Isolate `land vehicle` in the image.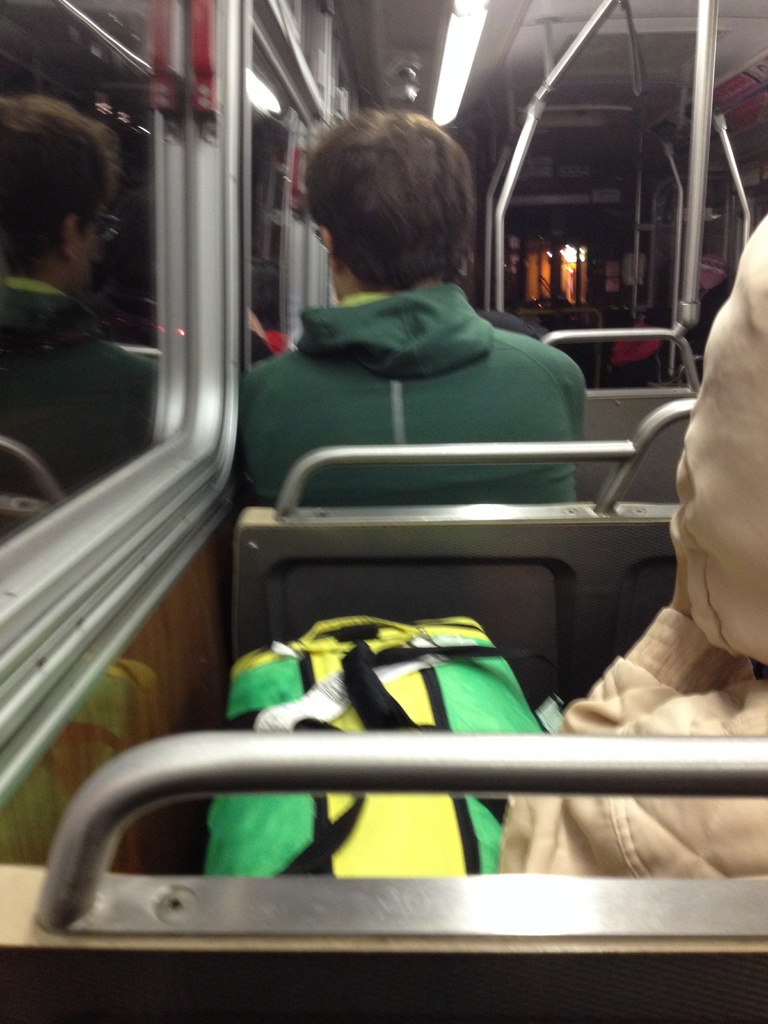
Isolated region: bbox(24, 115, 760, 995).
